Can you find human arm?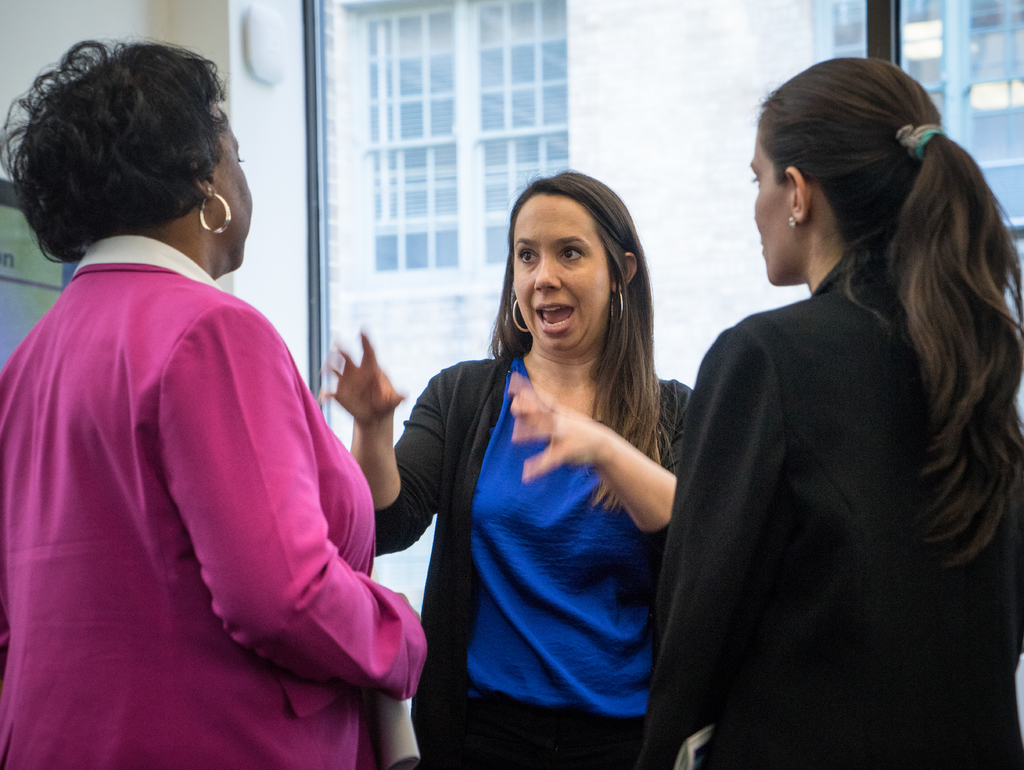
Yes, bounding box: [311, 327, 404, 511].
